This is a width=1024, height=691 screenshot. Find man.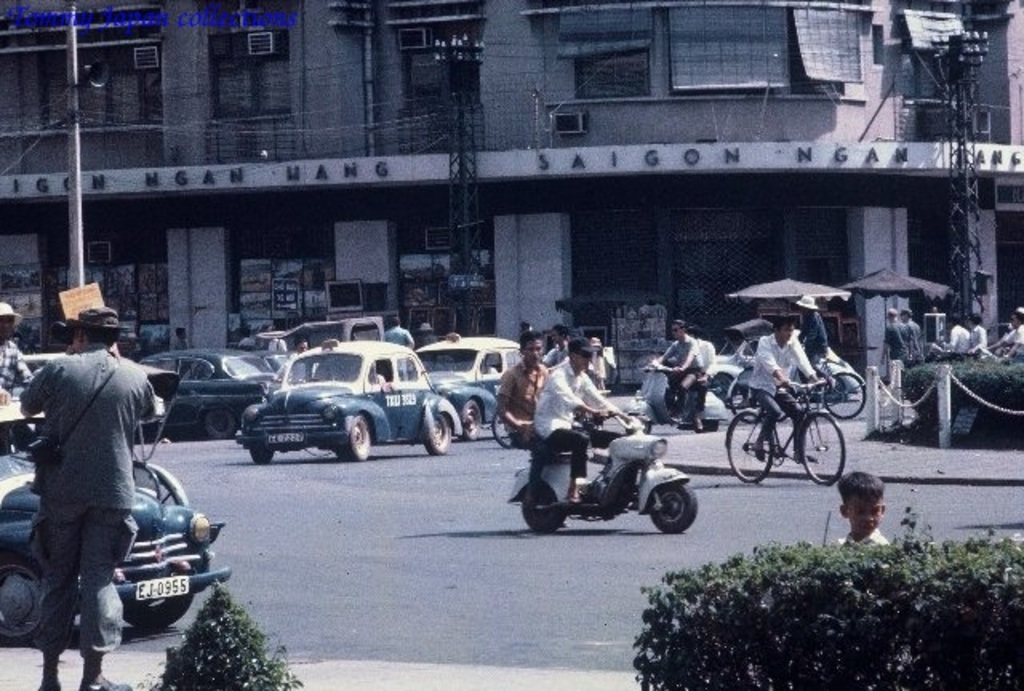
Bounding box: [left=693, top=323, right=718, bottom=427].
